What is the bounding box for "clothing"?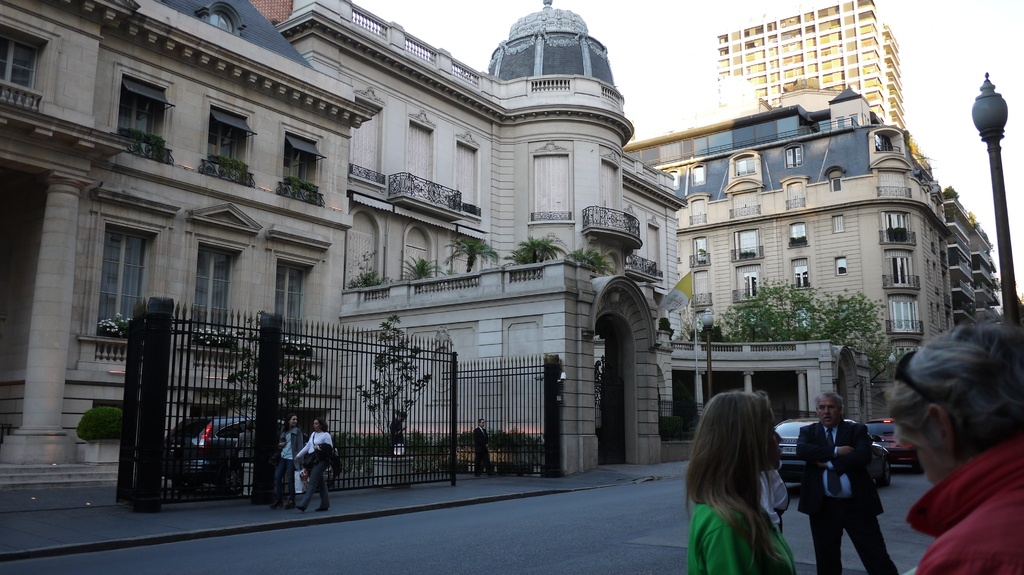
bbox=[475, 425, 495, 475].
